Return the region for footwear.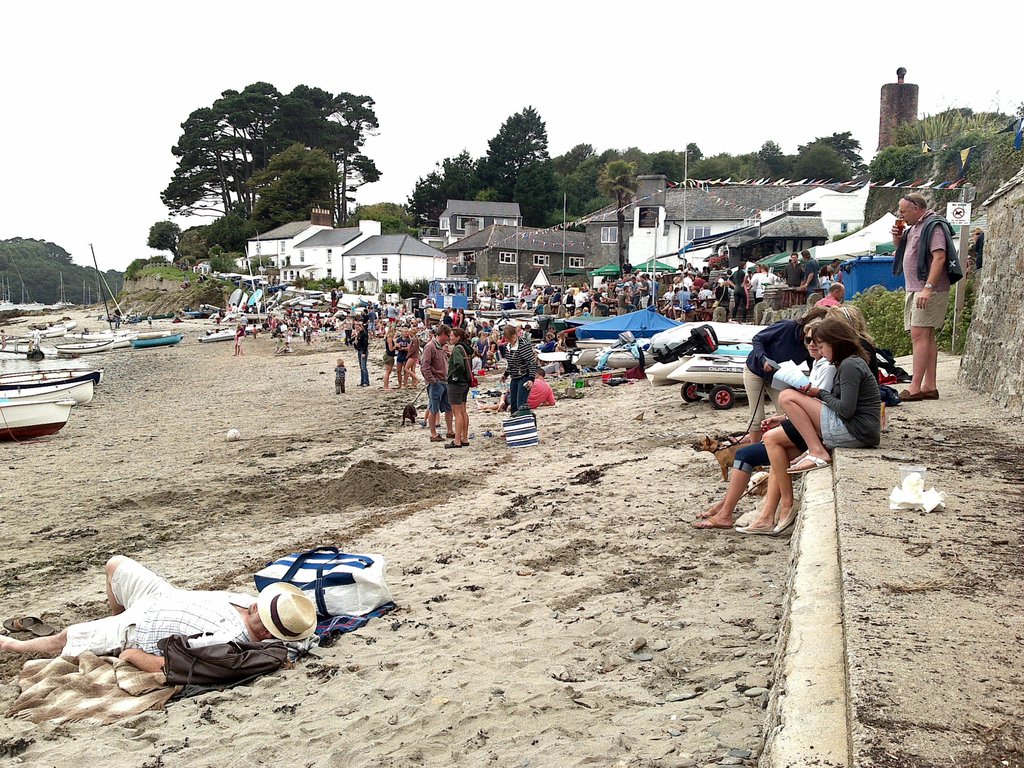
left=925, top=384, right=943, bottom=401.
